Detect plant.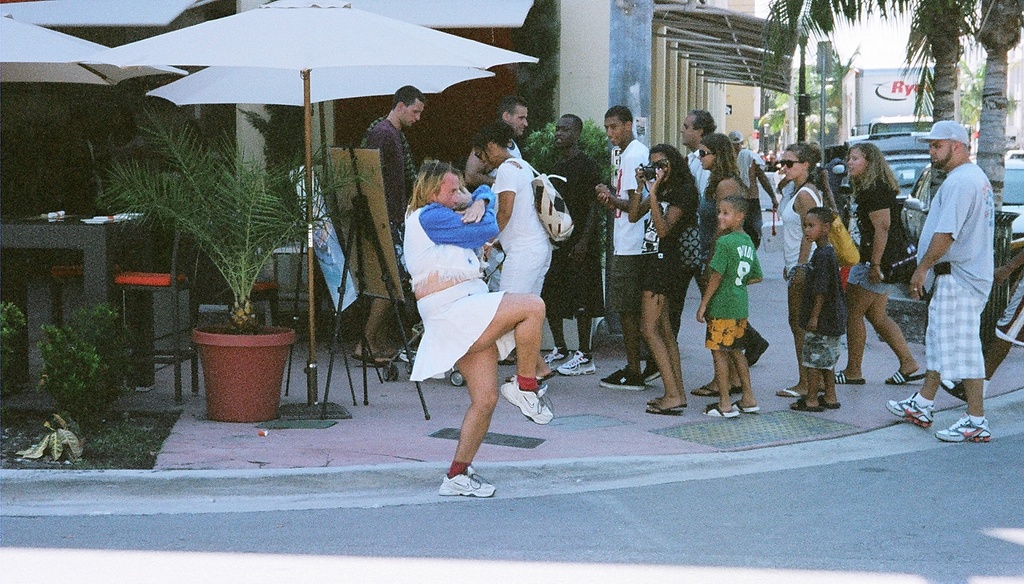
Detected at (524,118,614,263).
